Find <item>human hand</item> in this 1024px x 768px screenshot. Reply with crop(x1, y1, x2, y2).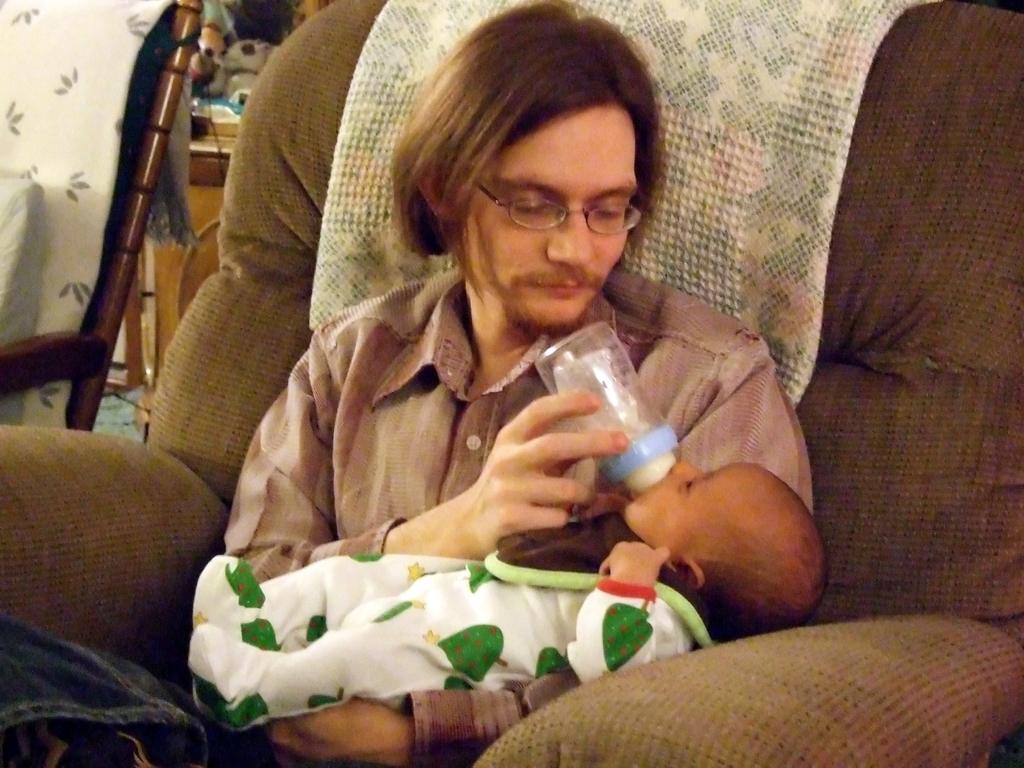
crop(449, 380, 627, 574).
